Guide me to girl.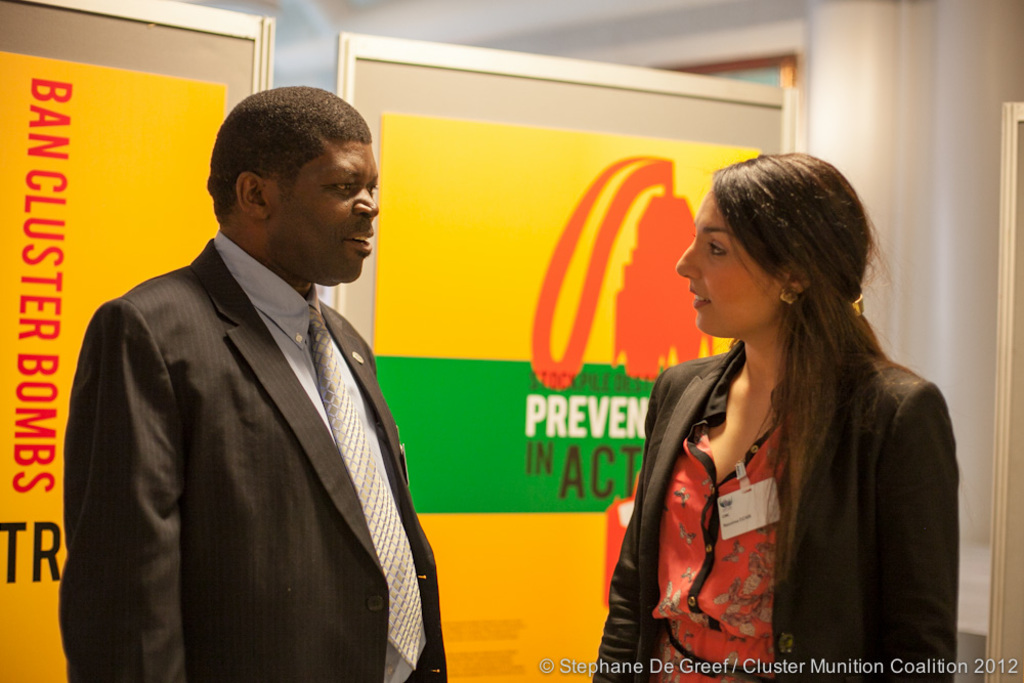
Guidance: locate(581, 144, 962, 682).
